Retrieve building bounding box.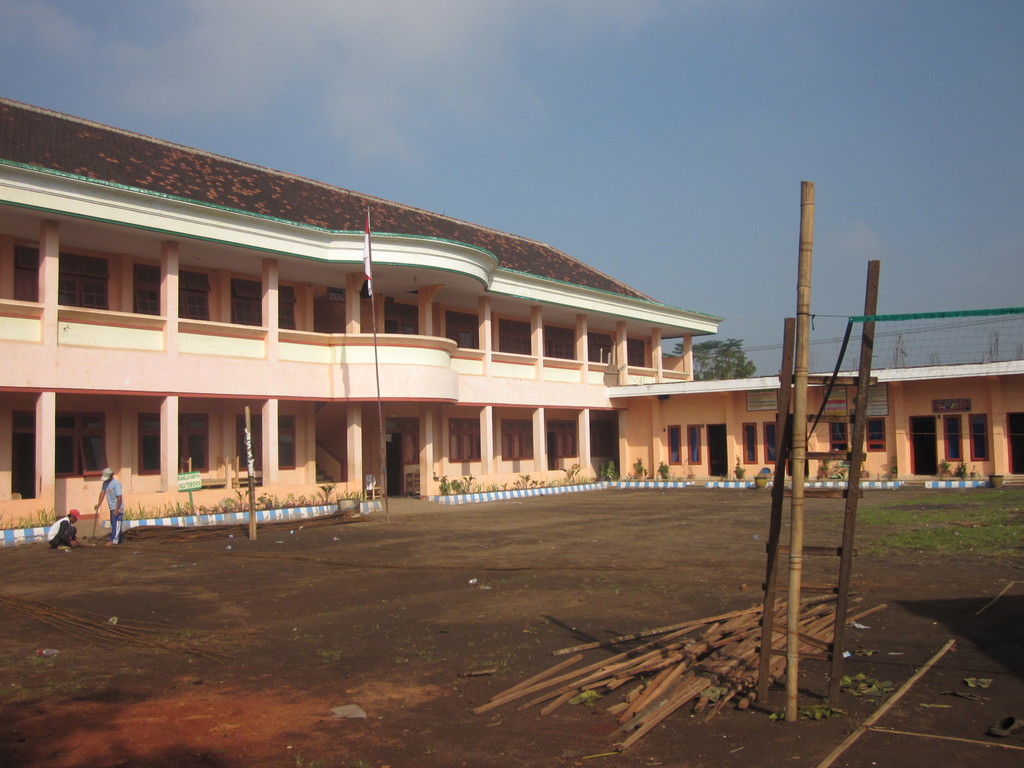
Bounding box: 0,97,1023,546.
